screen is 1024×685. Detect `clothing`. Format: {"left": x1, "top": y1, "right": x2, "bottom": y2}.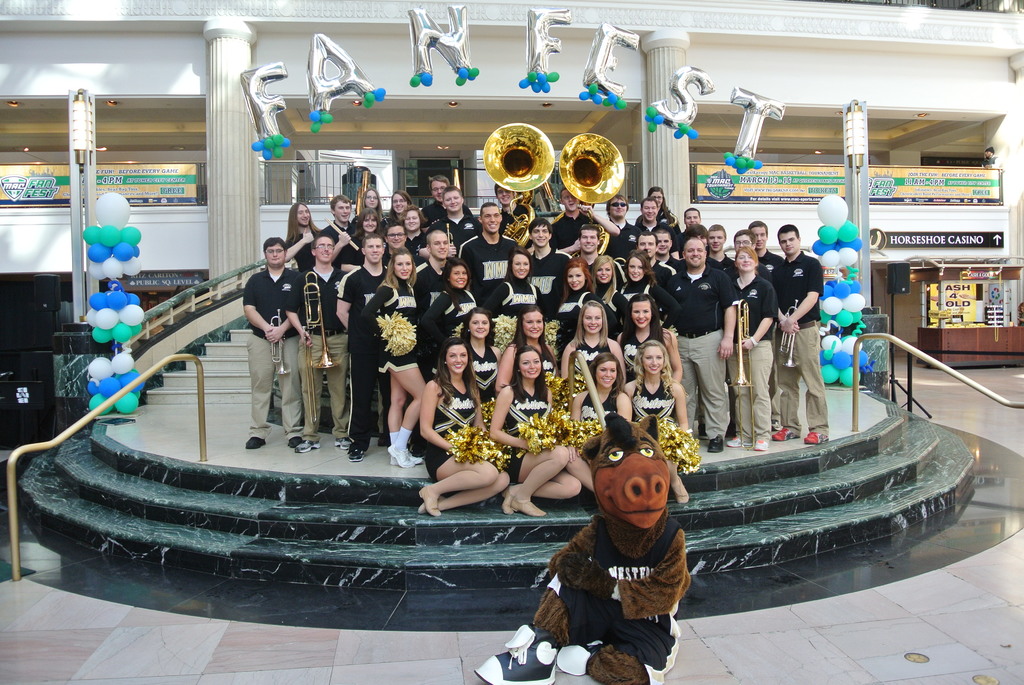
{"left": 631, "top": 374, "right": 678, "bottom": 436}.
